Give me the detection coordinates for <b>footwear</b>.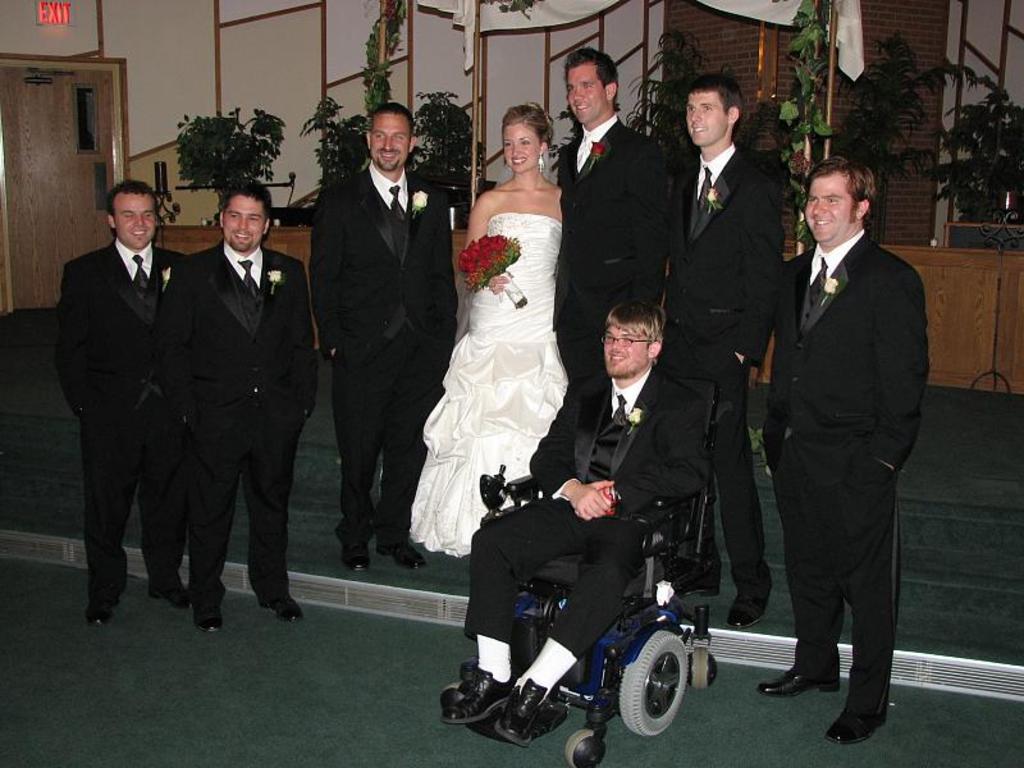
143 571 189 608.
